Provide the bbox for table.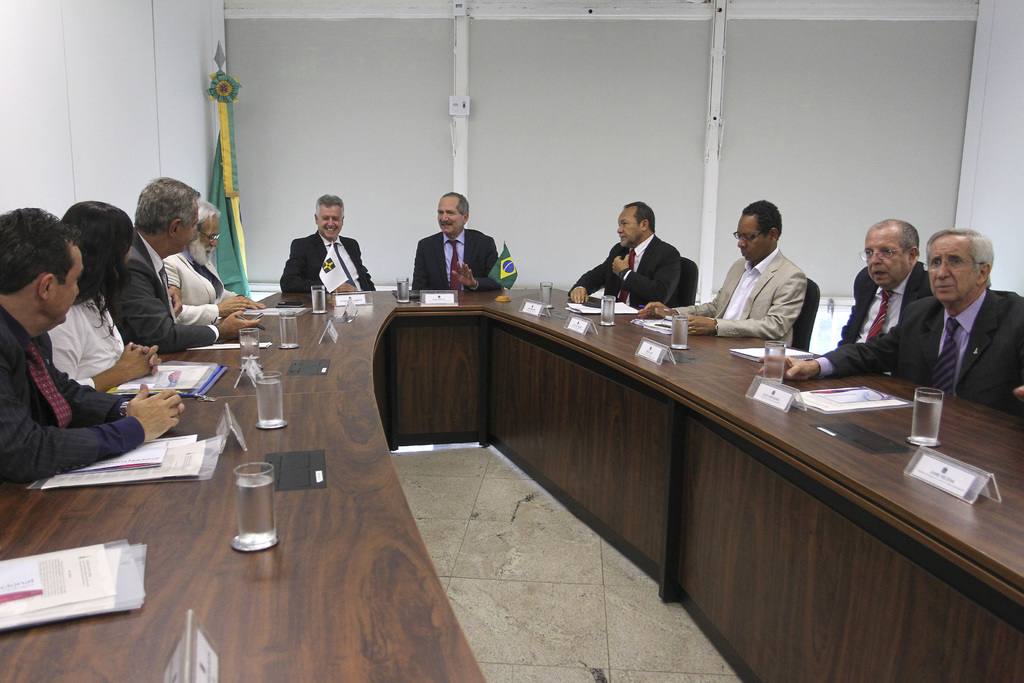
(x1=0, y1=387, x2=483, y2=682).
